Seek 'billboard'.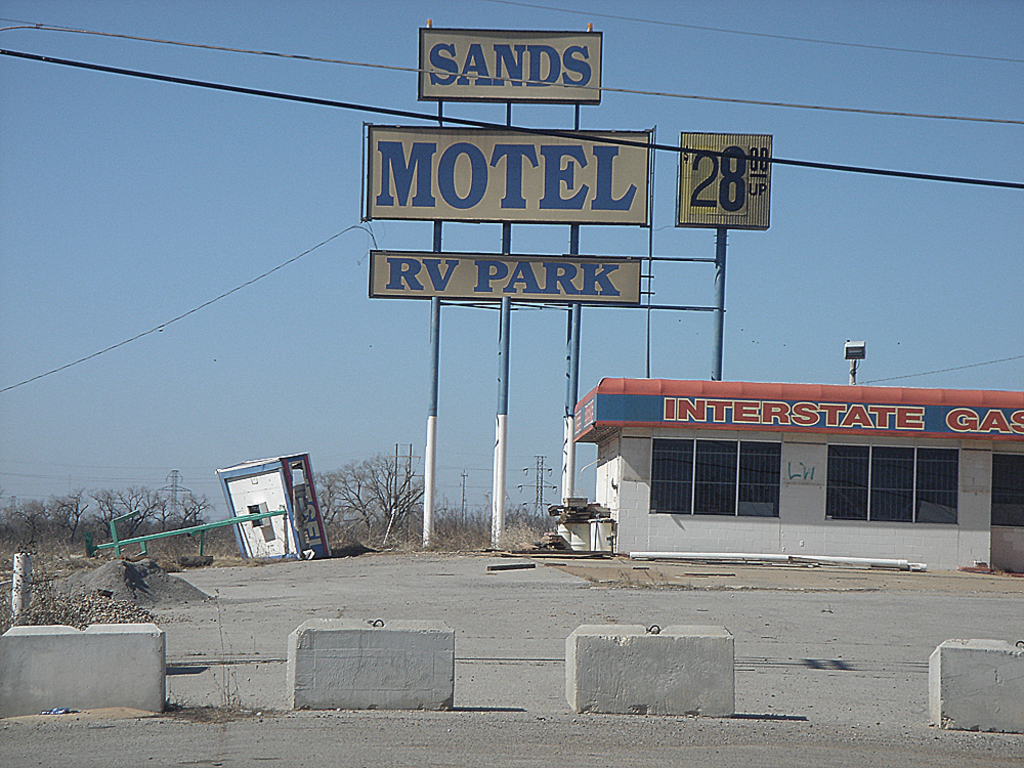
[370,254,637,305].
